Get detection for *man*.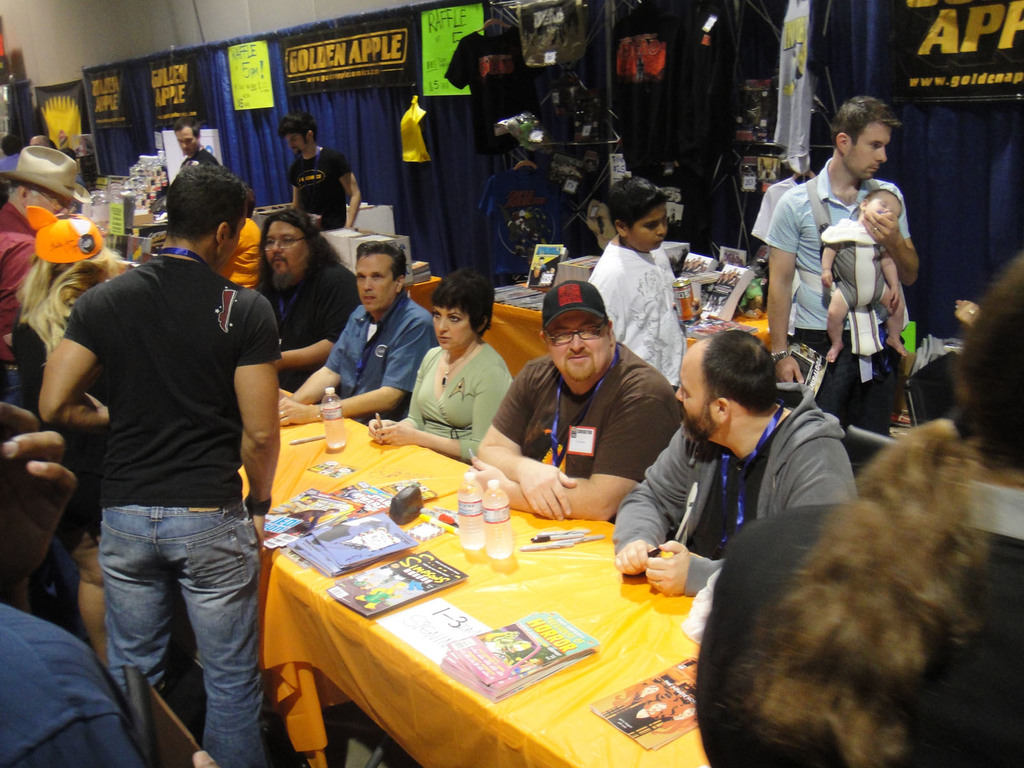
Detection: l=170, t=116, r=219, b=168.
